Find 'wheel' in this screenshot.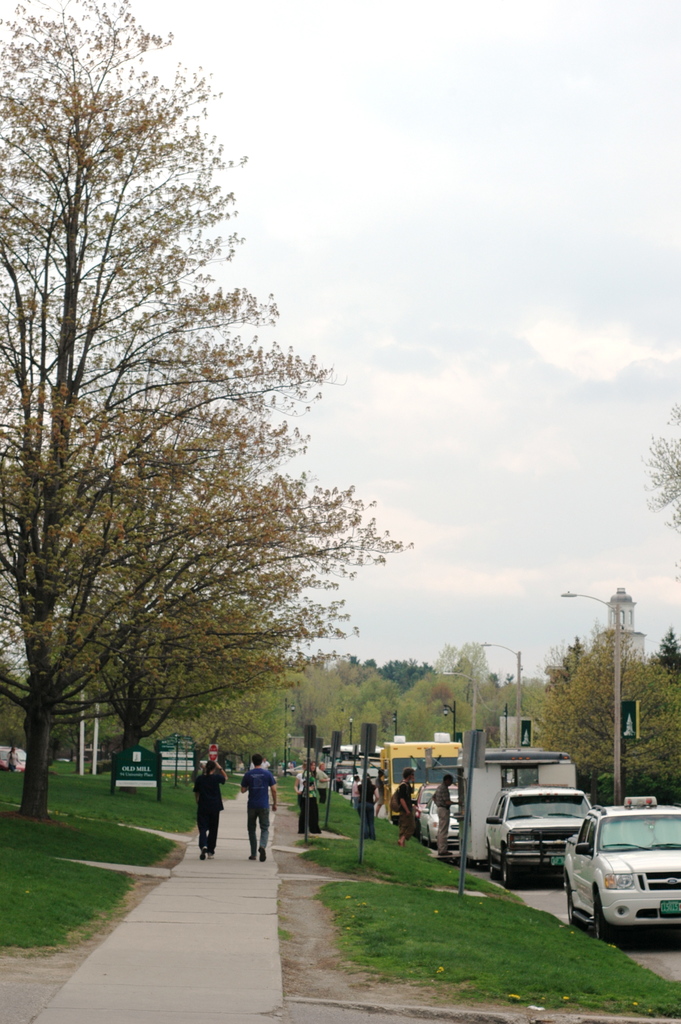
The bounding box for 'wheel' is 487:861:499:884.
